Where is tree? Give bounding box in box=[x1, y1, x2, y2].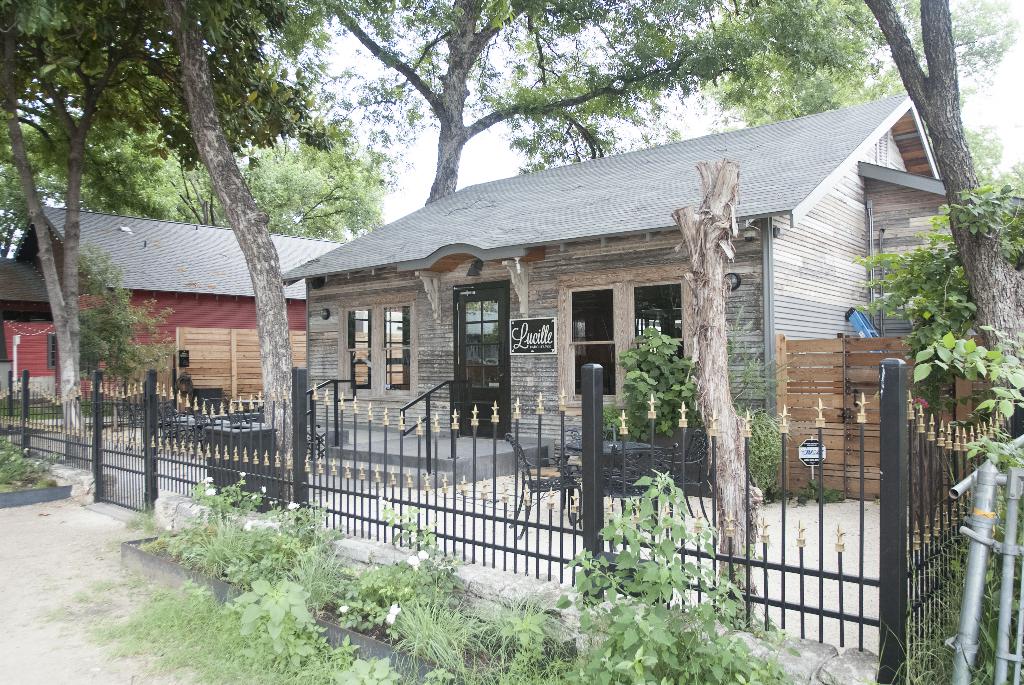
box=[859, 0, 1023, 368].
